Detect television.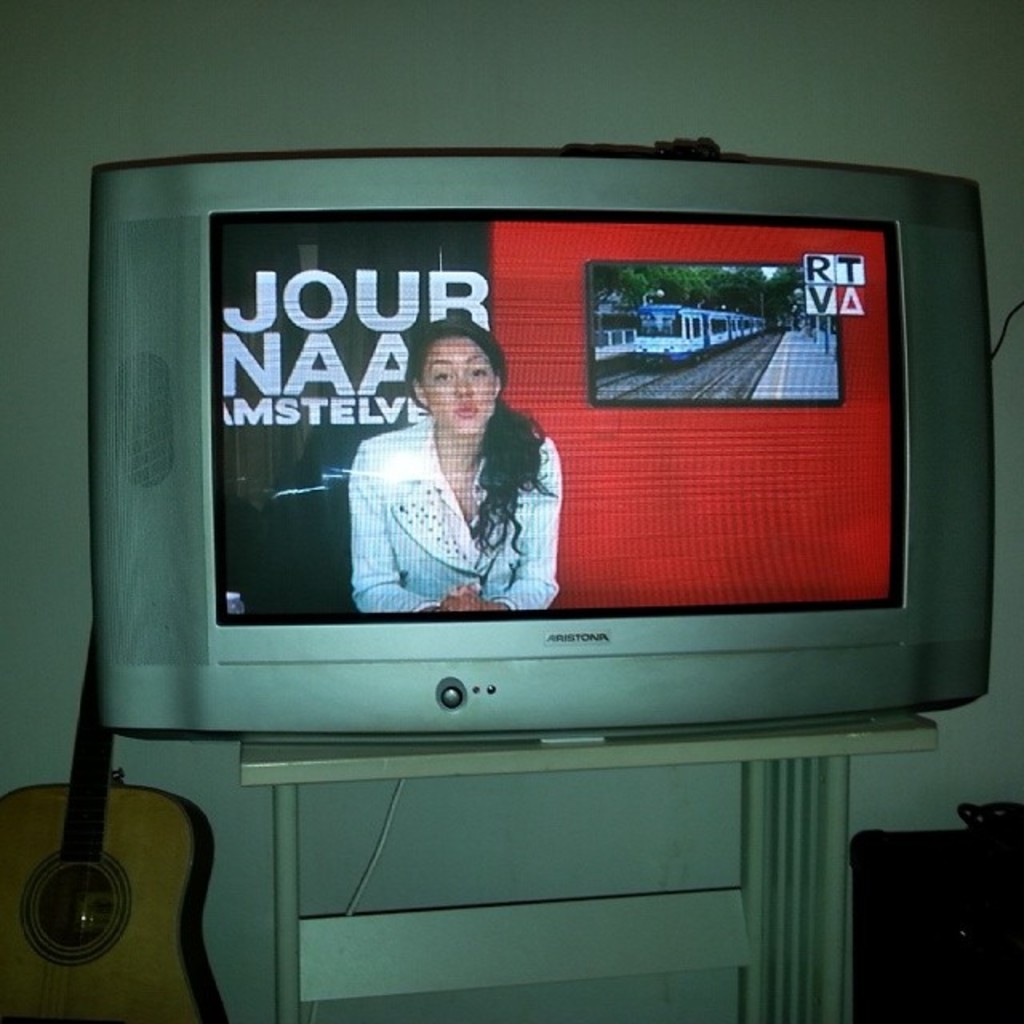
Detected at bbox=(90, 162, 986, 734).
